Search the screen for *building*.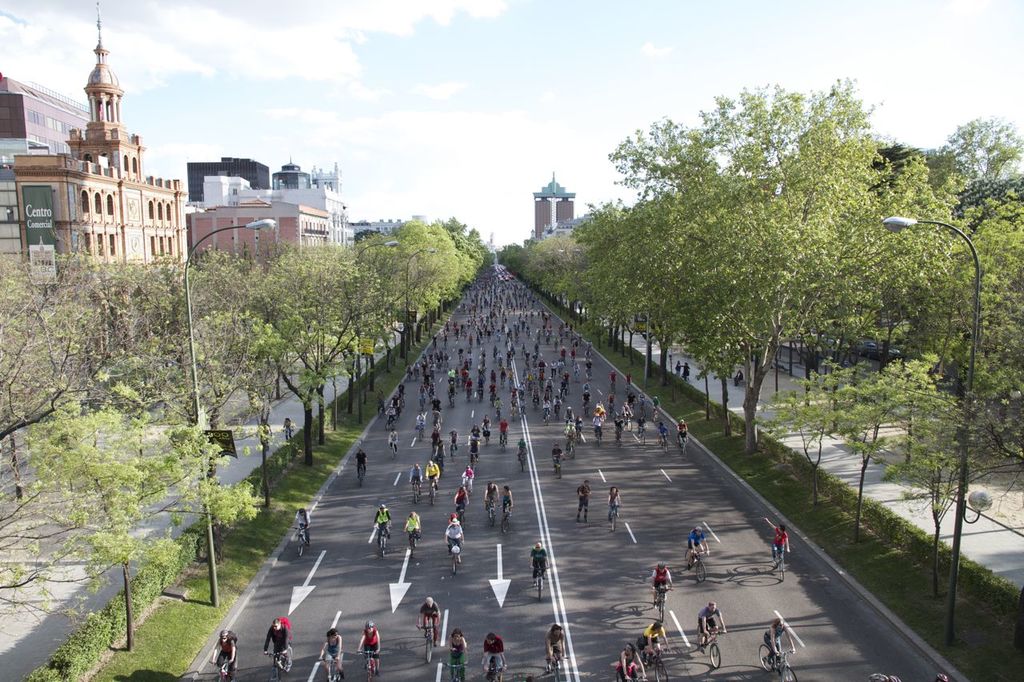
Found at {"x1": 0, "y1": 70, "x2": 90, "y2": 154}.
